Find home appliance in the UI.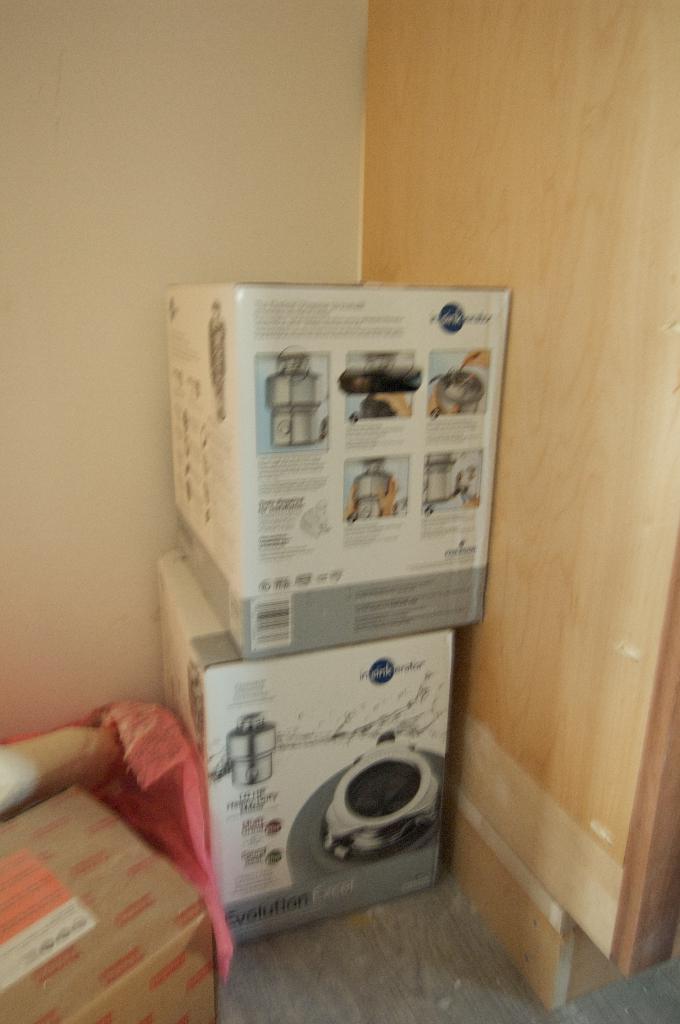
UI element at <box>321,736,439,865</box>.
